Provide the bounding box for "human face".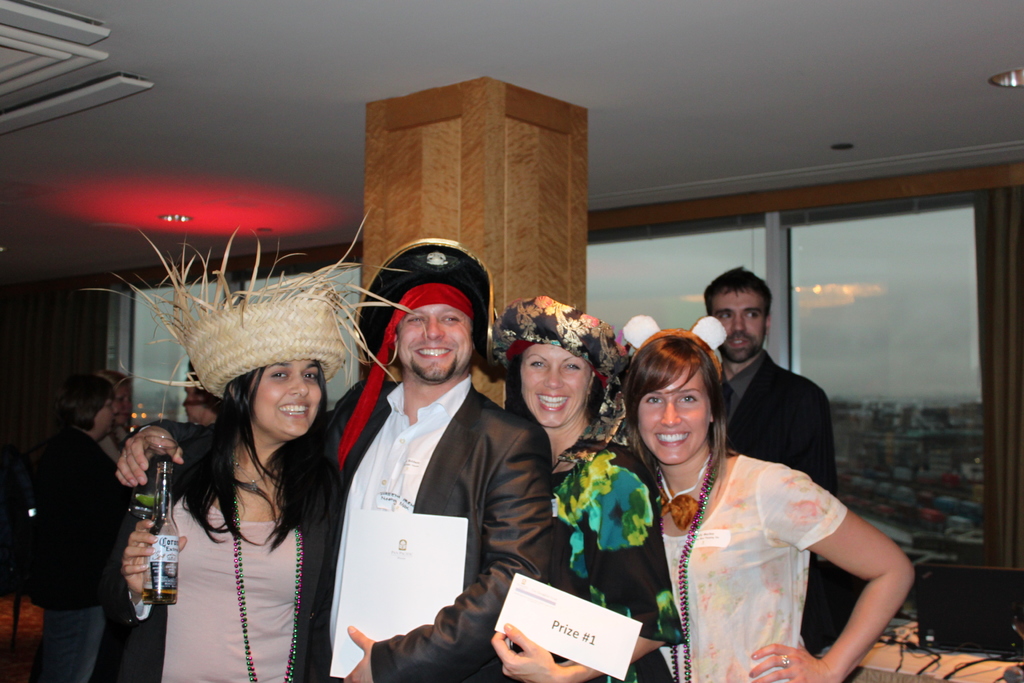
bbox=[242, 358, 326, 436].
